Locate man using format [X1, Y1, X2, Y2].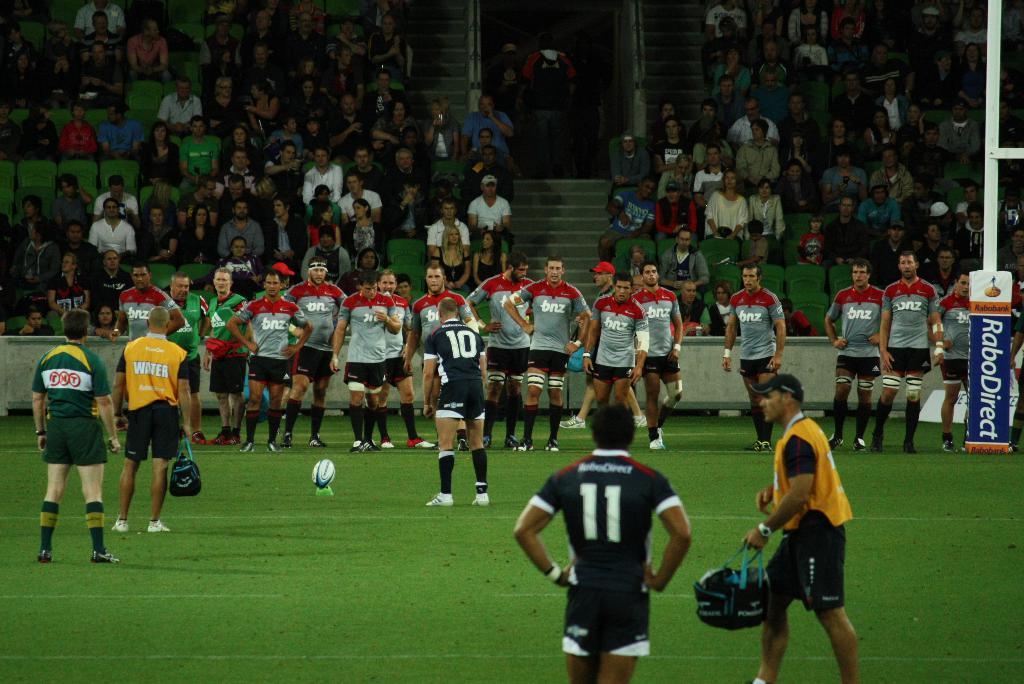
[227, 270, 310, 448].
